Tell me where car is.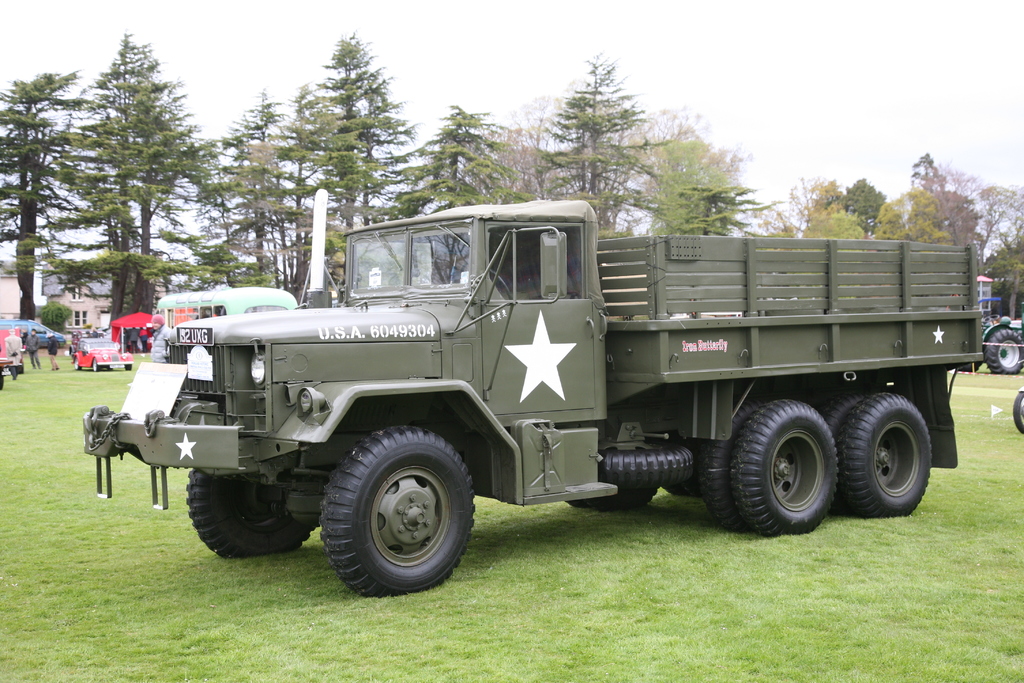
car is at 0,328,31,374.
